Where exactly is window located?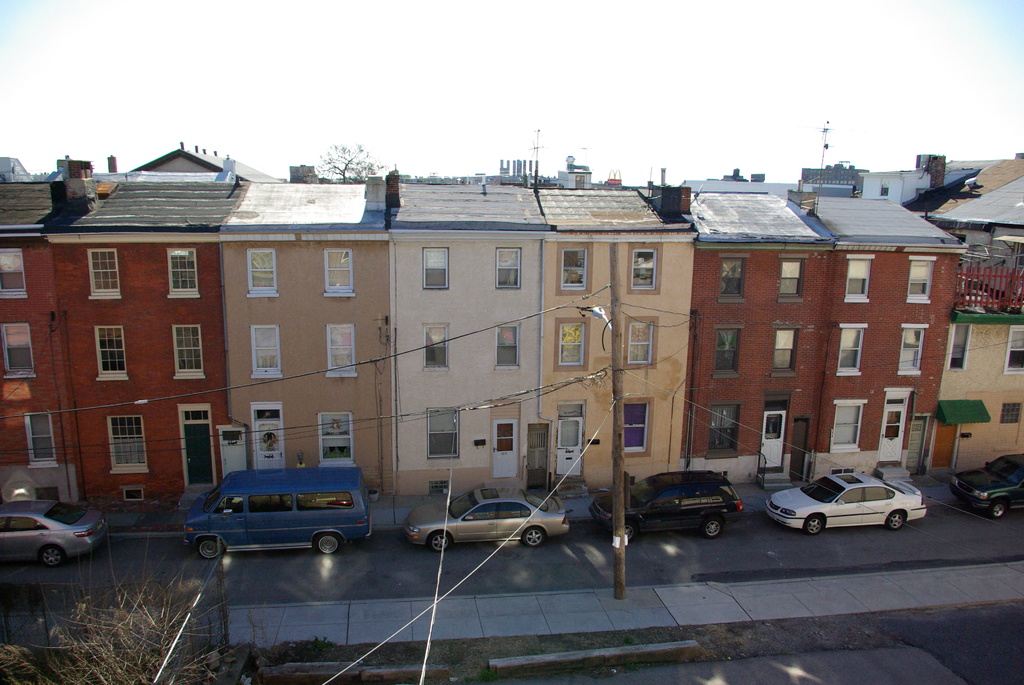
Its bounding box is 902 325 923 368.
